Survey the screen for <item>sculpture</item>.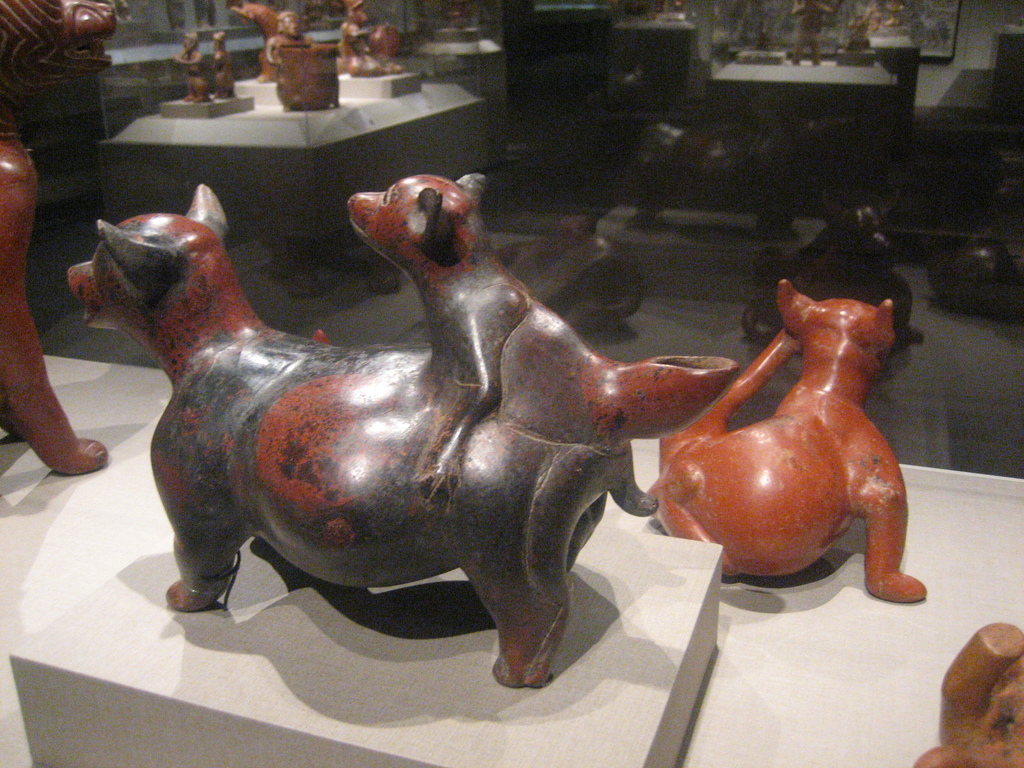
Survey found: pyautogui.locateOnScreen(166, 29, 210, 103).
